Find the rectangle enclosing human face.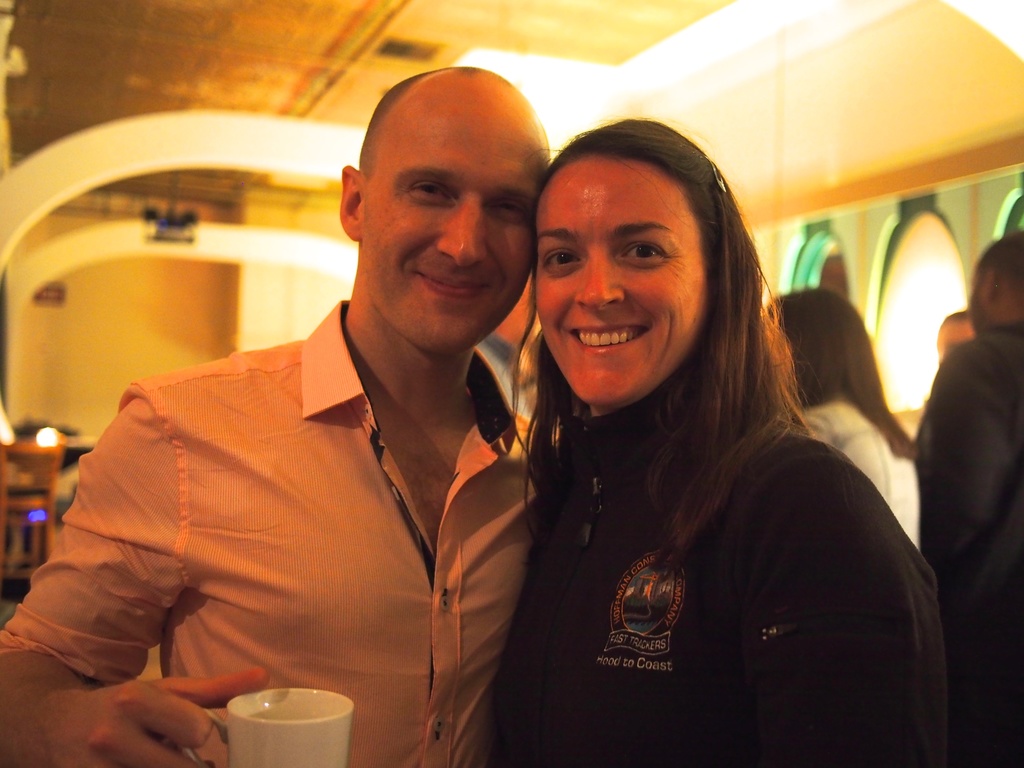
select_region(935, 323, 975, 361).
